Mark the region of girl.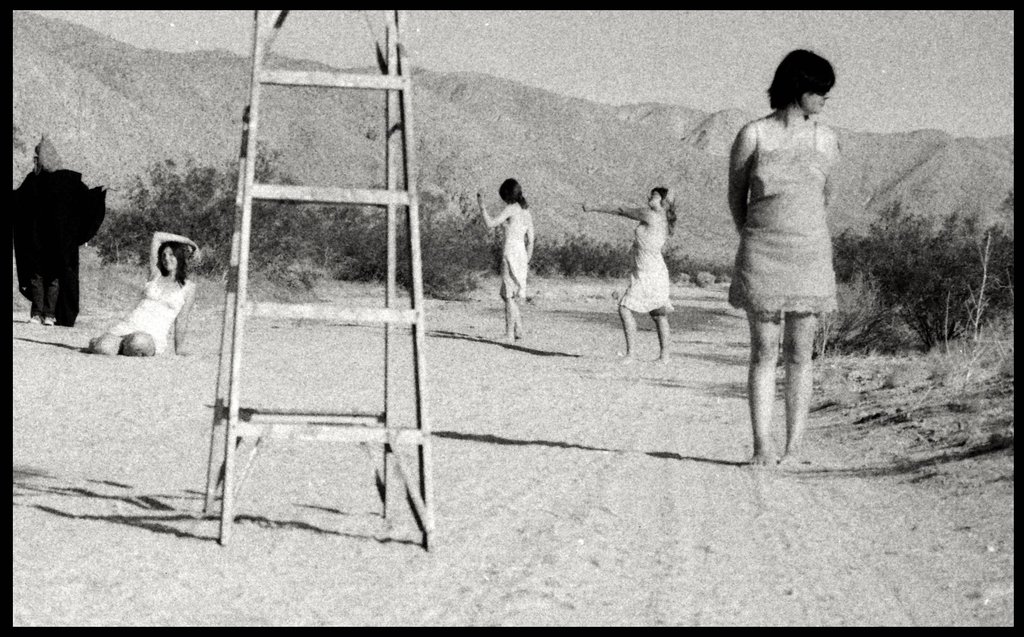
Region: 476, 175, 532, 343.
